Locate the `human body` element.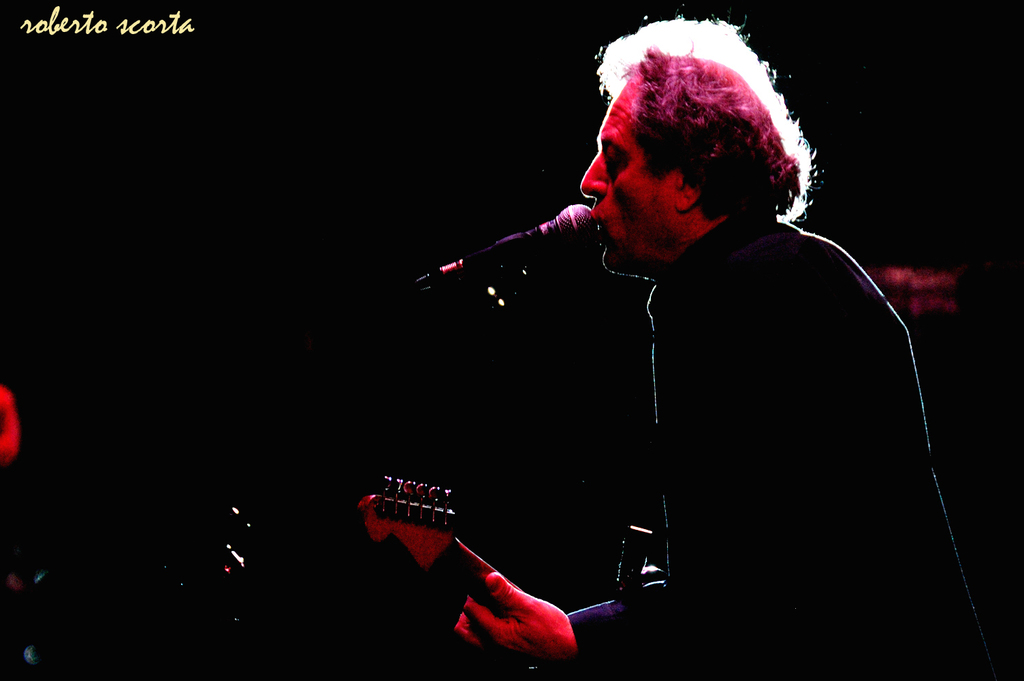
Element bbox: select_region(427, 27, 934, 680).
